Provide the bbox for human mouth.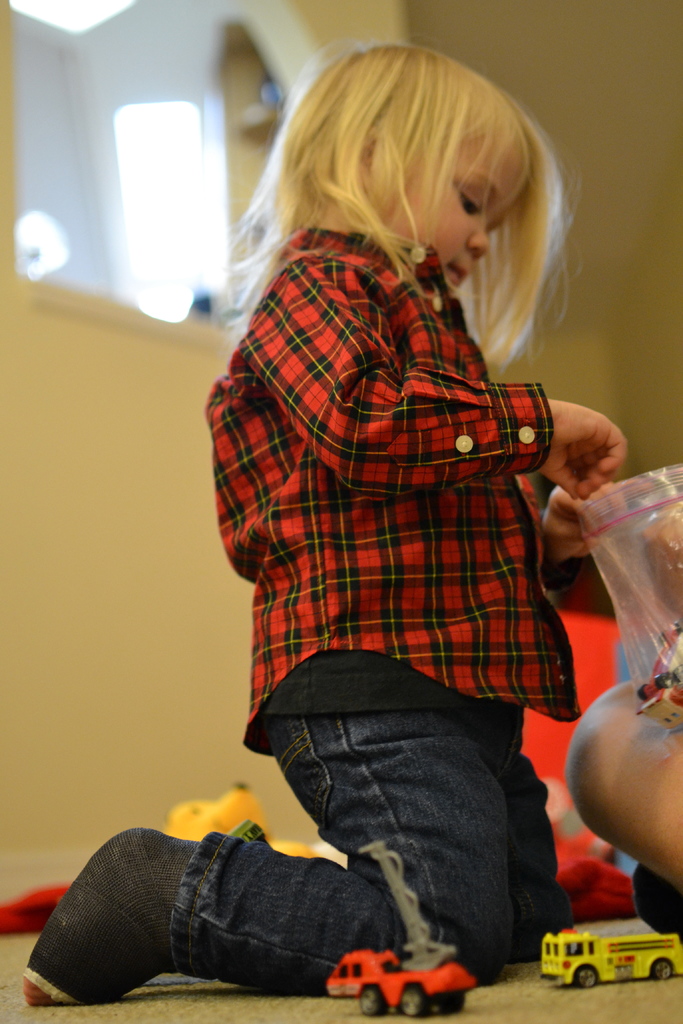
crop(448, 262, 465, 284).
